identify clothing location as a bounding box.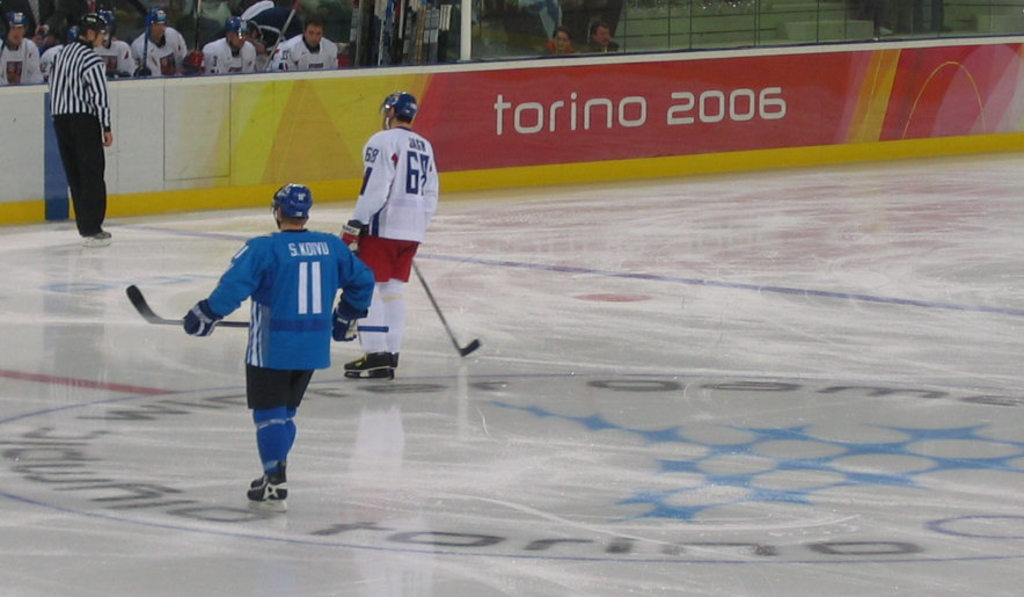
Rect(129, 24, 186, 75).
